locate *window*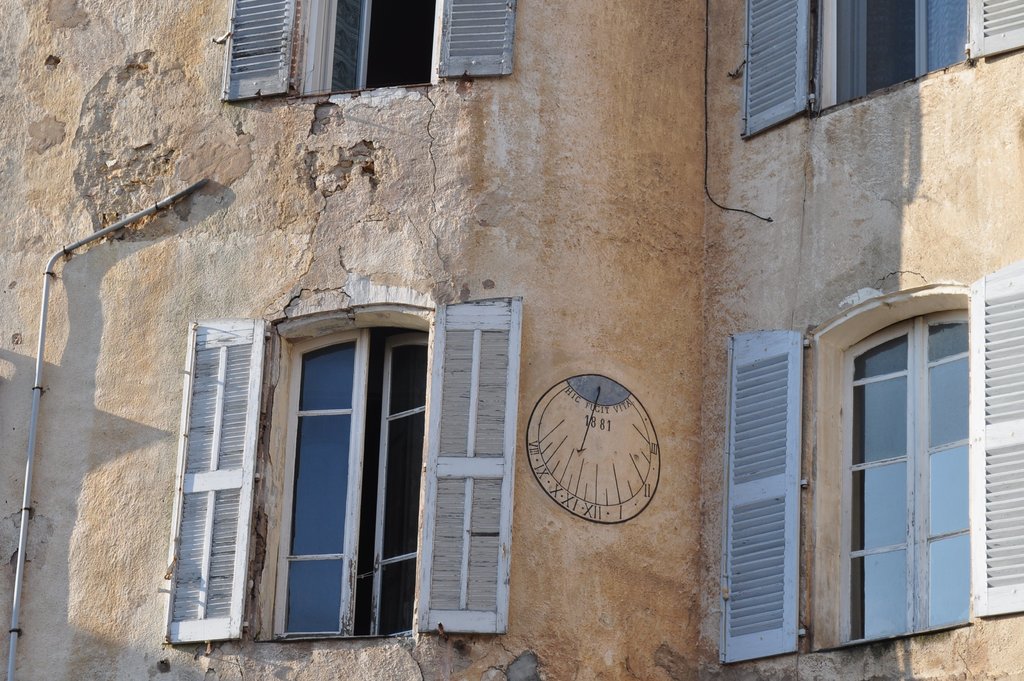
box(223, 0, 515, 104)
